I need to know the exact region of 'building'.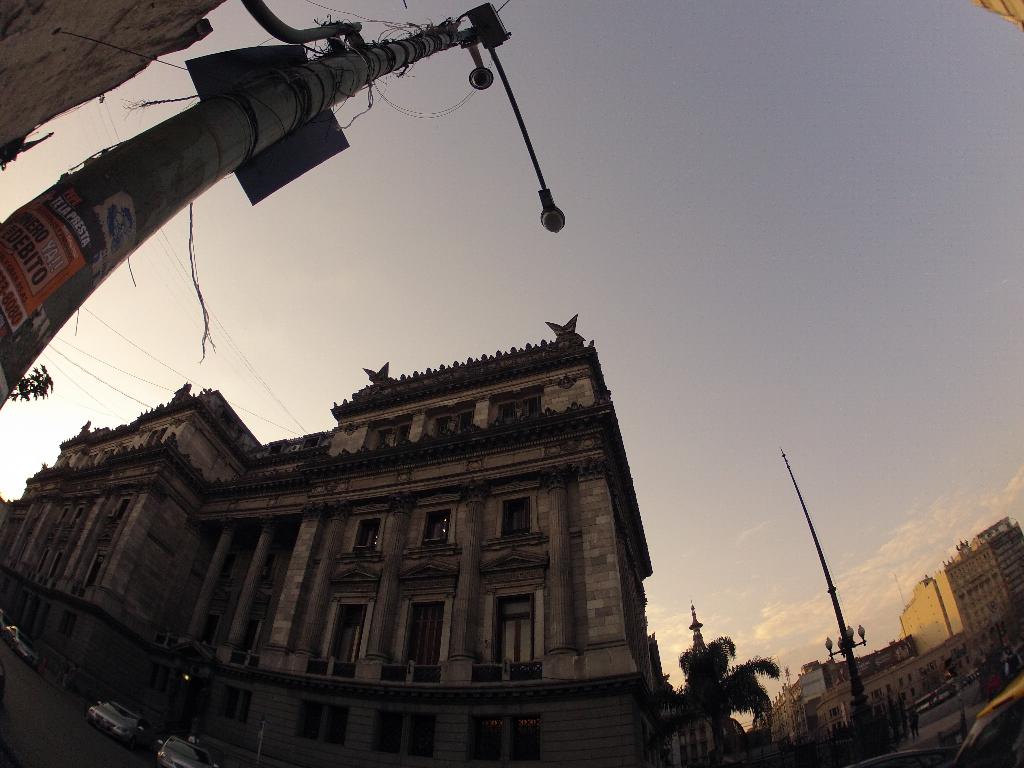
Region: box=[1, 308, 656, 767].
